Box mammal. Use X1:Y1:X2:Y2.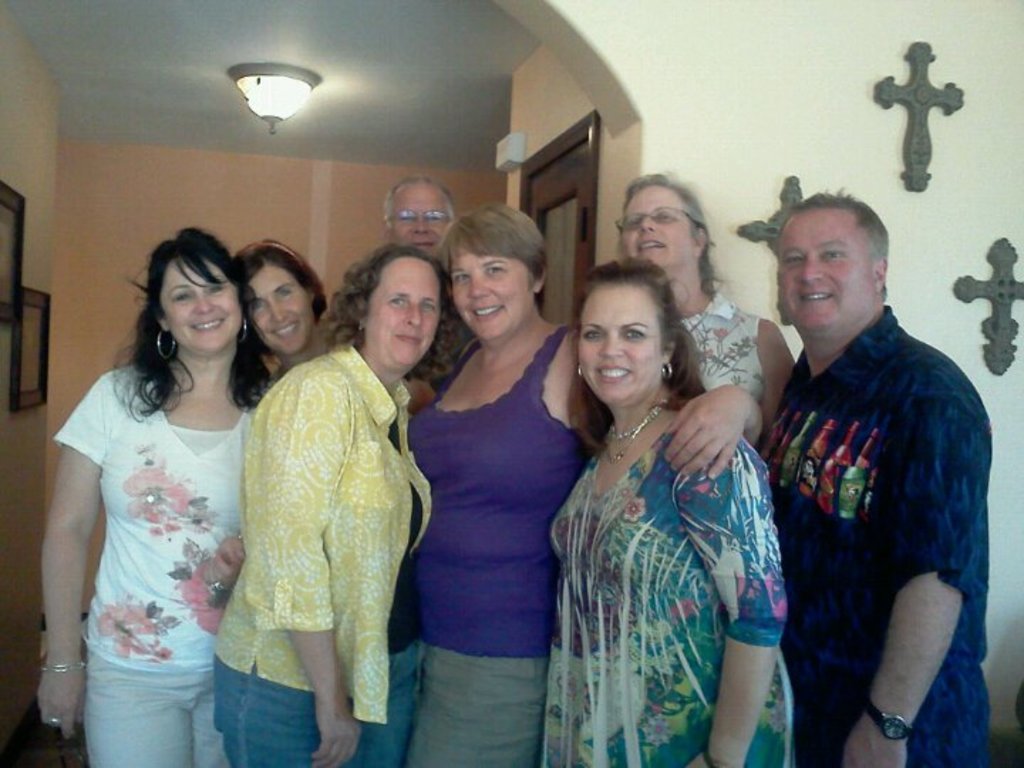
533:252:795:767.
